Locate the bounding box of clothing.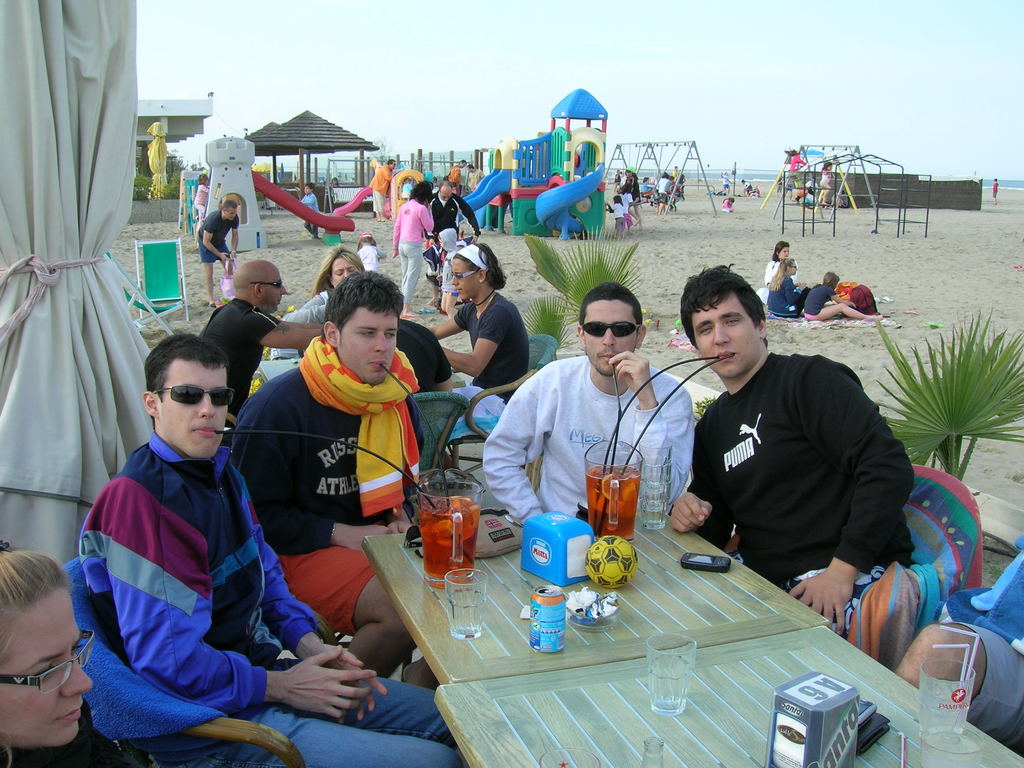
Bounding box: 623,190,634,231.
